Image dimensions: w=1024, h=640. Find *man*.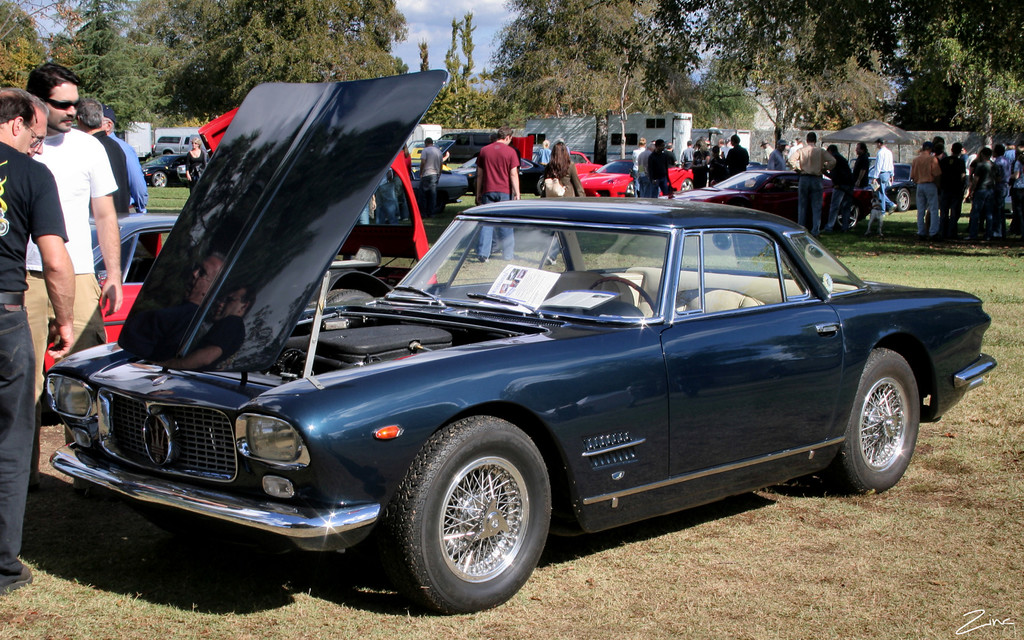
l=79, t=98, r=132, b=217.
